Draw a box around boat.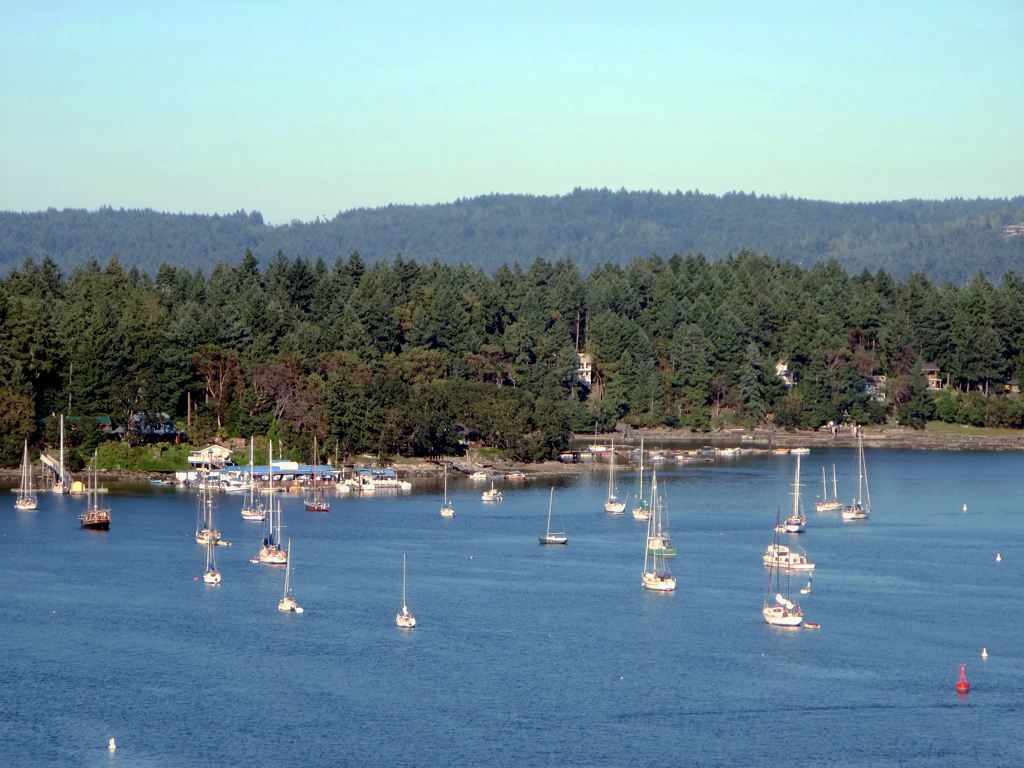
bbox=[393, 551, 416, 630].
